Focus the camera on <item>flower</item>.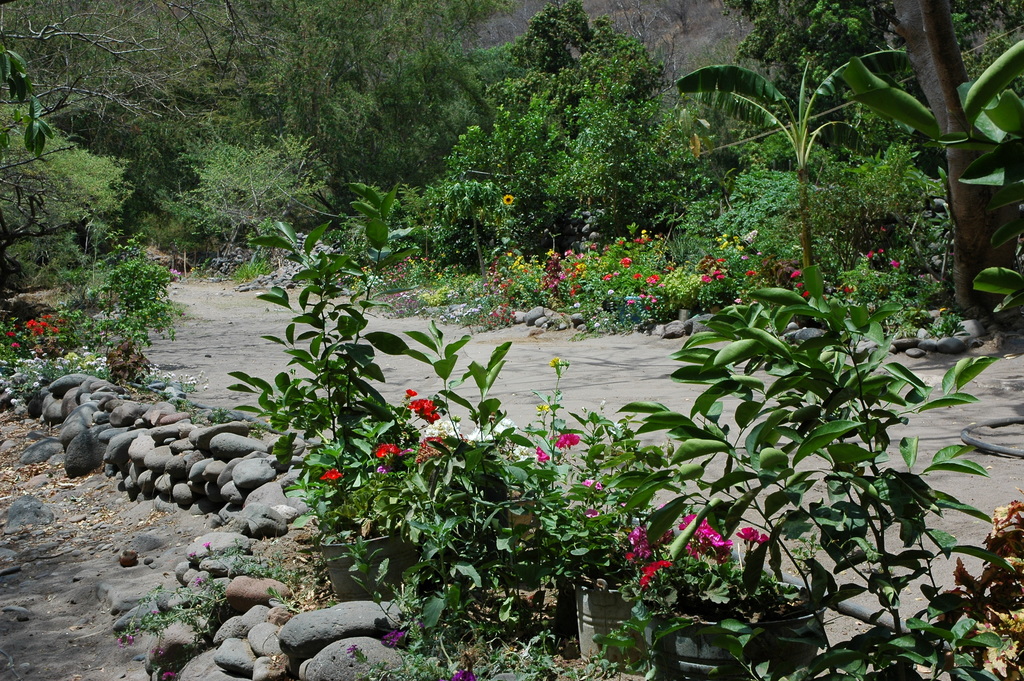
Focus region: bbox=(420, 408, 461, 438).
